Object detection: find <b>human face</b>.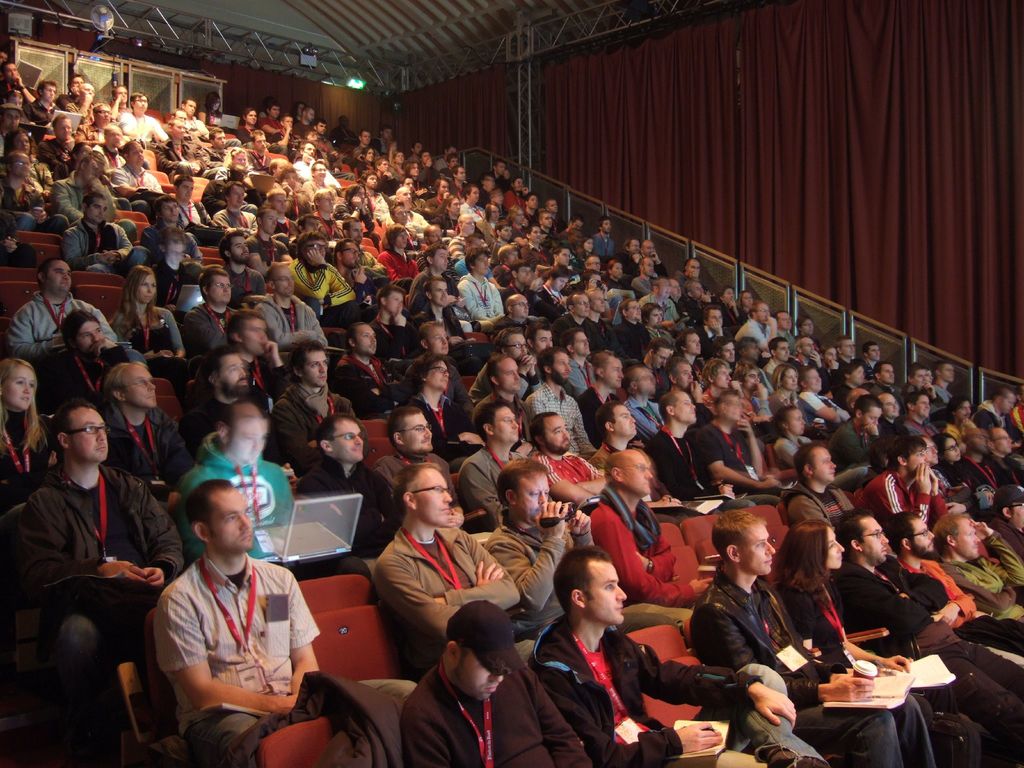
box(784, 371, 799, 388).
